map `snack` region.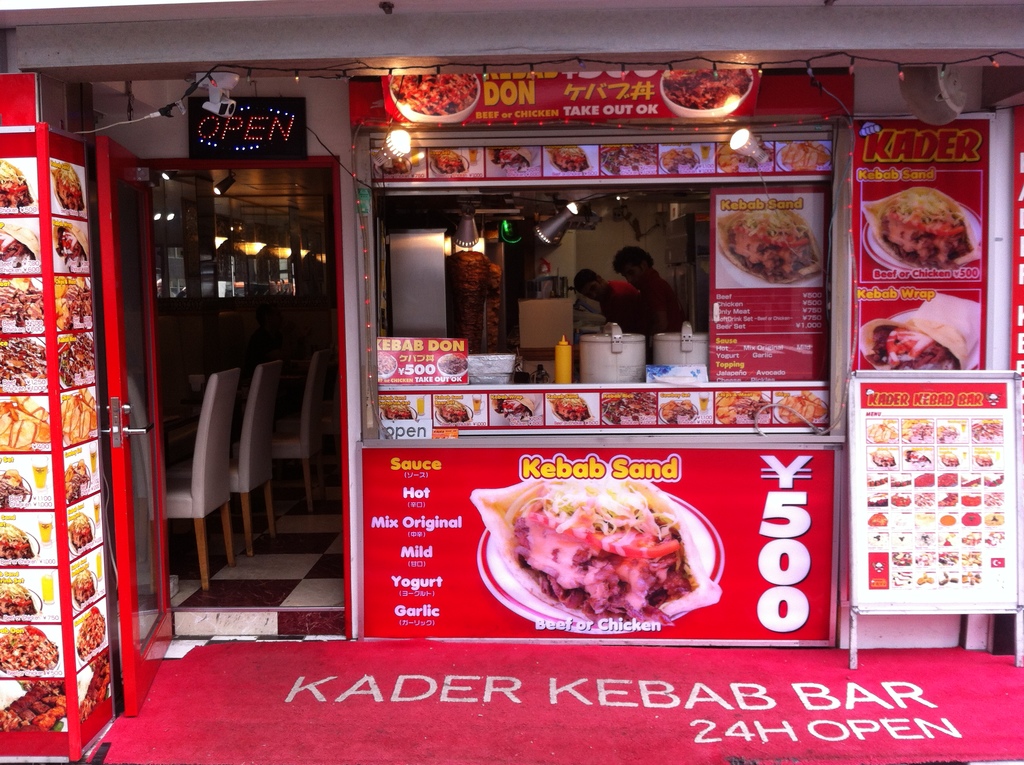
Mapped to [53, 223, 92, 269].
